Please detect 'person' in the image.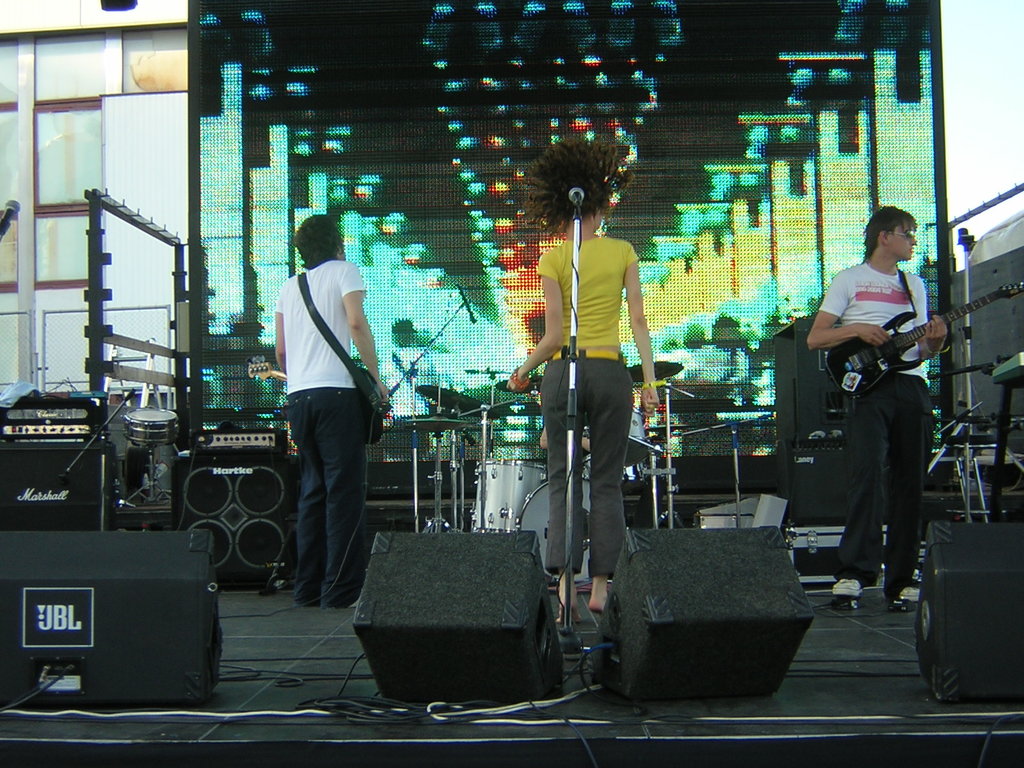
region(505, 140, 660, 623).
